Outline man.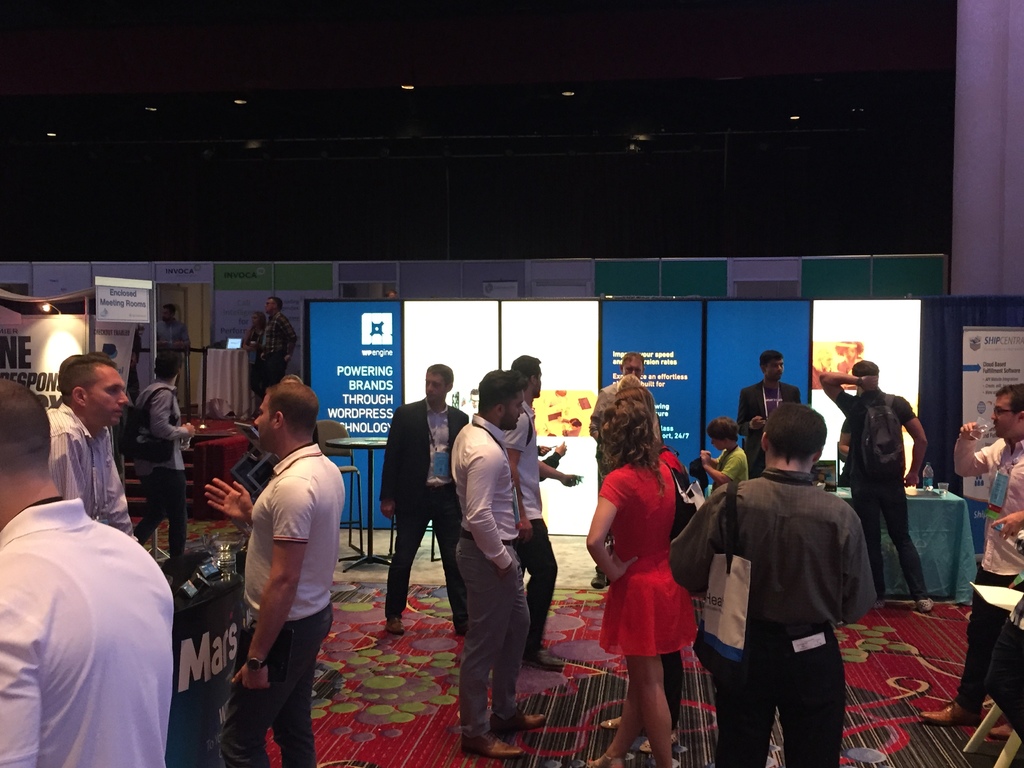
Outline: x1=502, y1=353, x2=567, y2=666.
